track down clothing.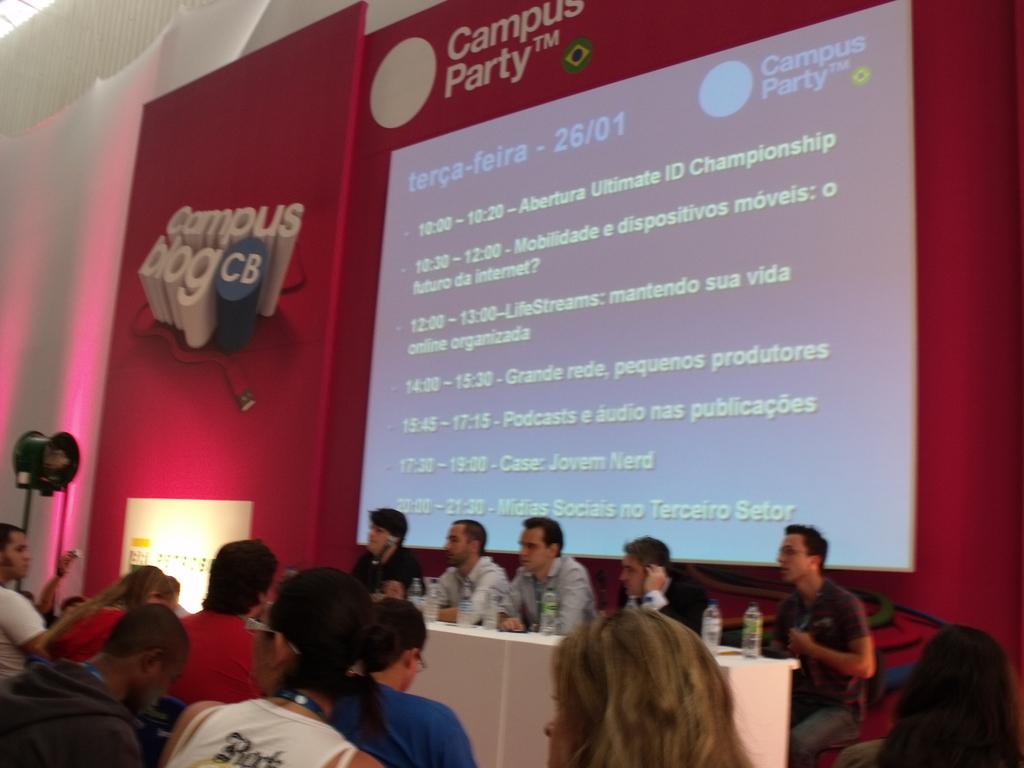
Tracked to region(0, 568, 44, 680).
